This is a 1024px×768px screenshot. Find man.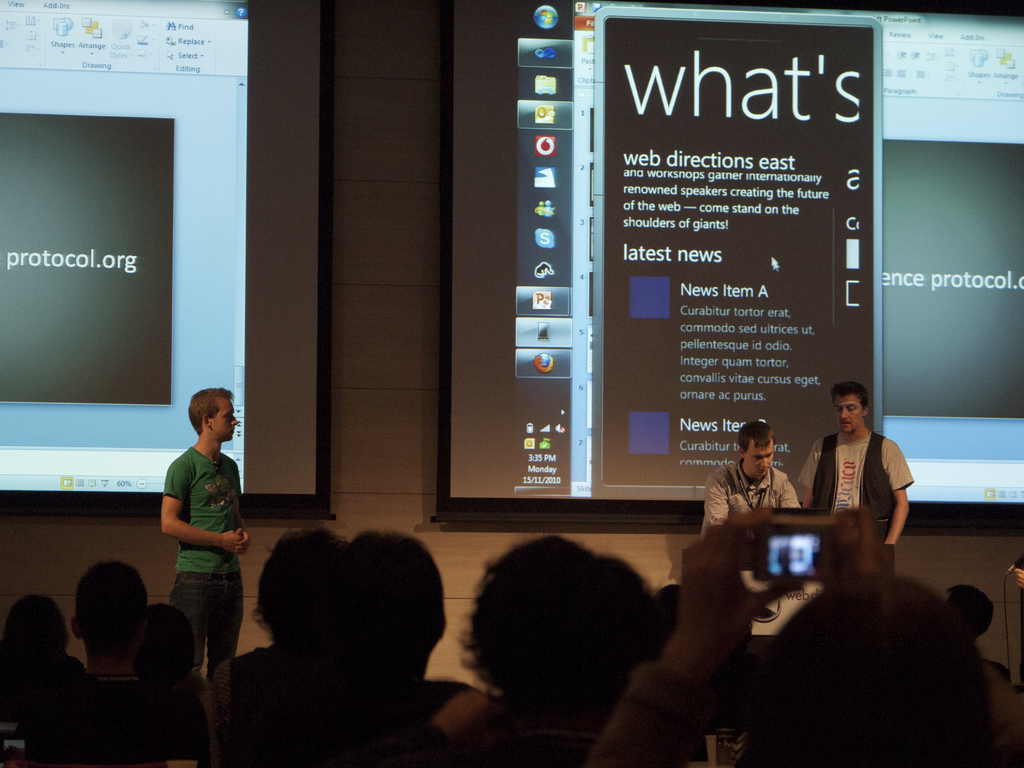
Bounding box: 159:387:255:675.
